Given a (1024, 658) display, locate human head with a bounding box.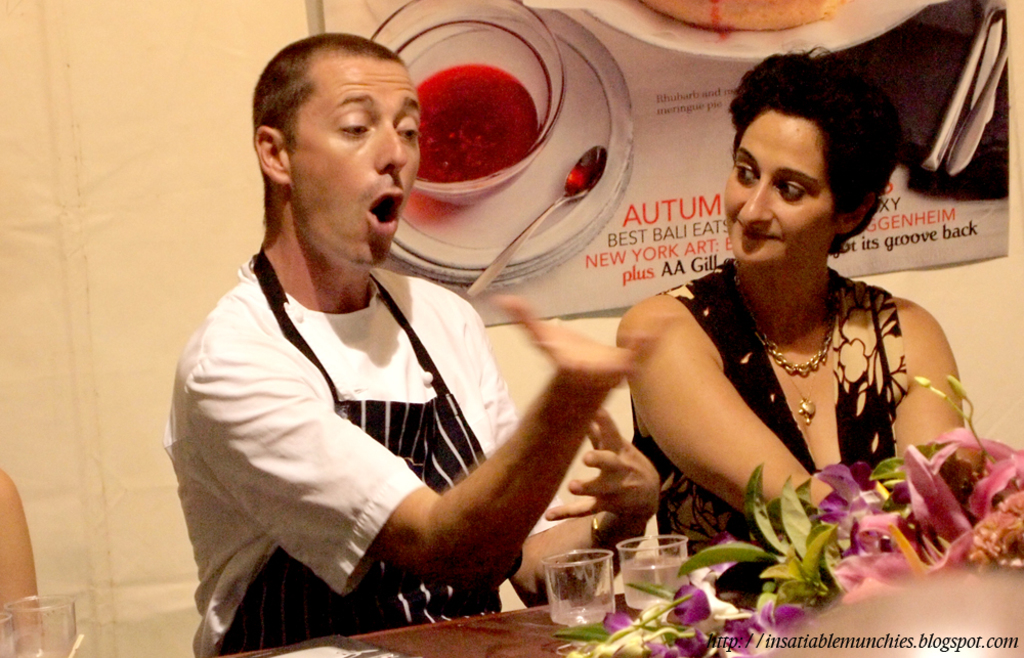
Located: {"x1": 720, "y1": 52, "x2": 904, "y2": 266}.
